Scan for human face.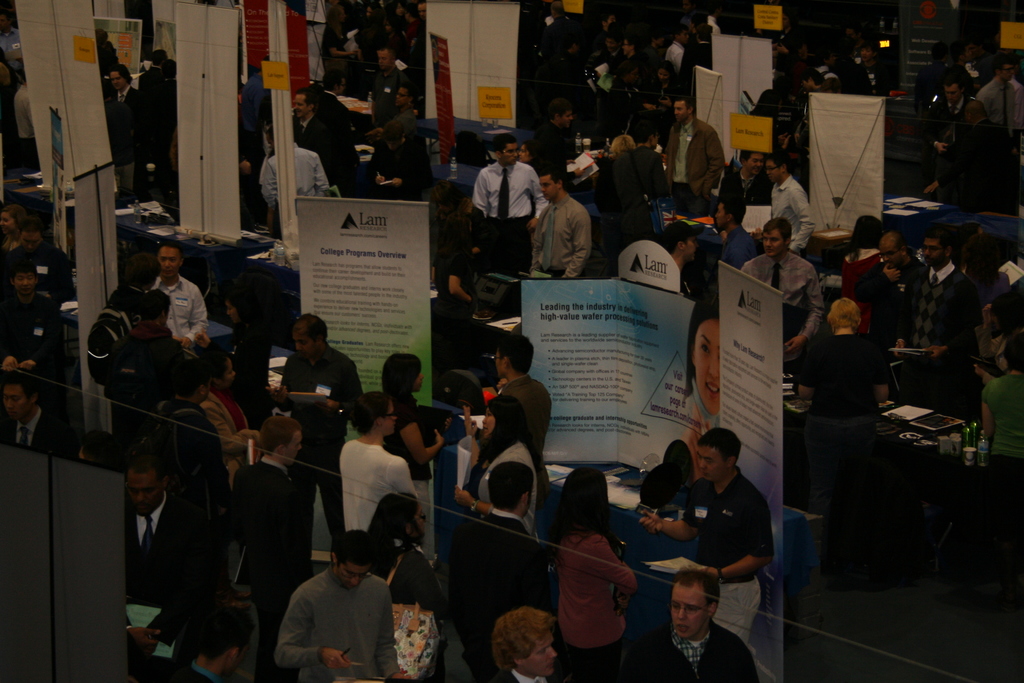
Scan result: [158, 245, 180, 281].
